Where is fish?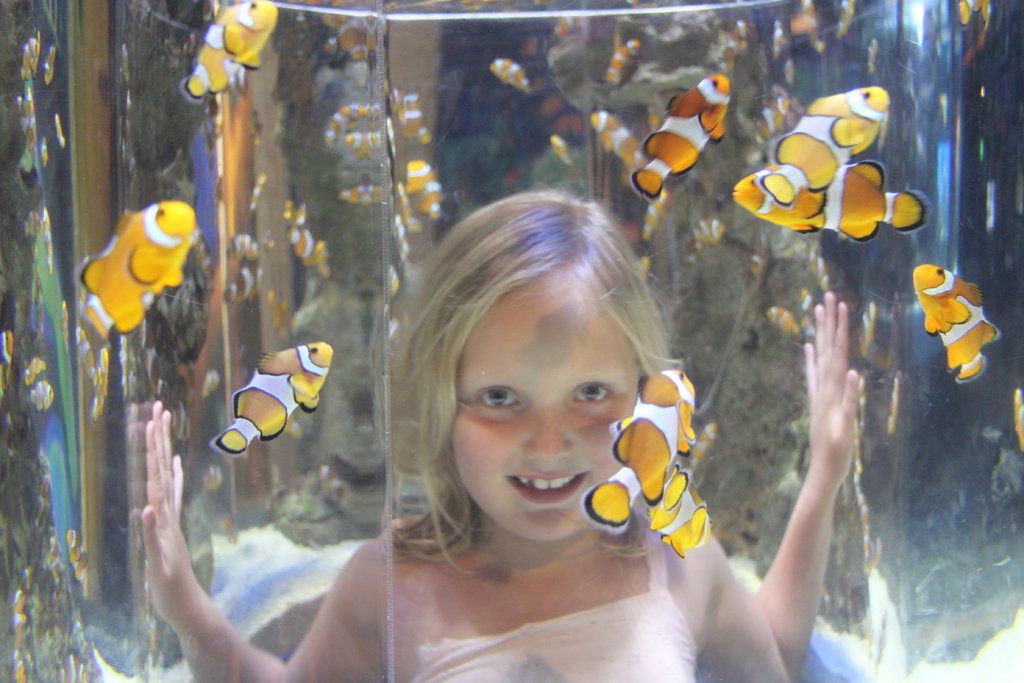
731/162/936/242.
